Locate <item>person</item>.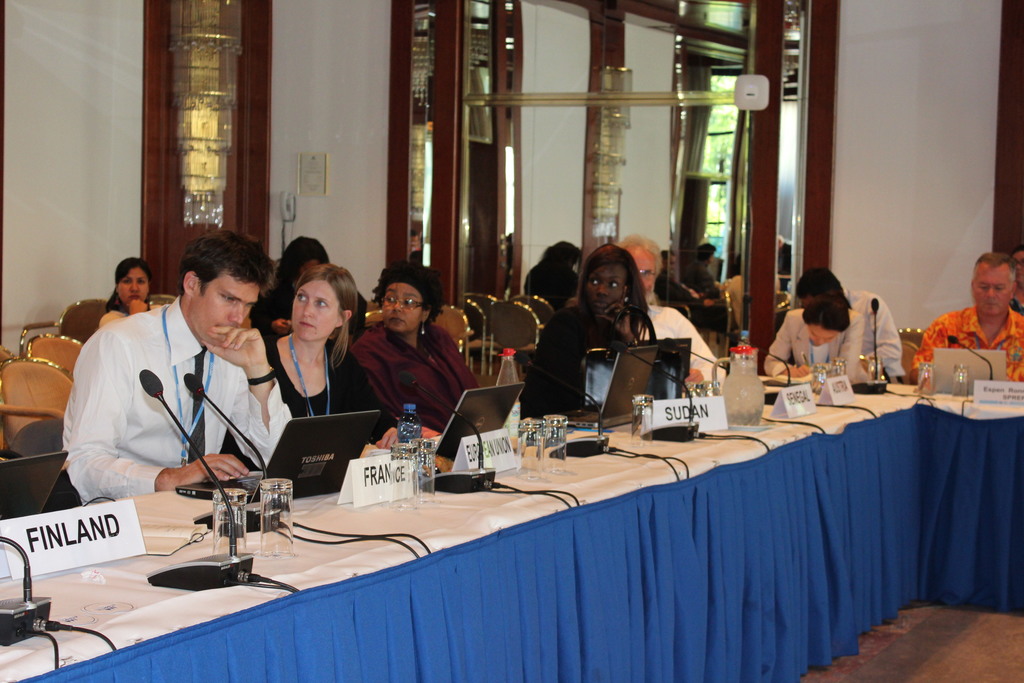
Bounding box: x1=762, y1=293, x2=872, y2=384.
